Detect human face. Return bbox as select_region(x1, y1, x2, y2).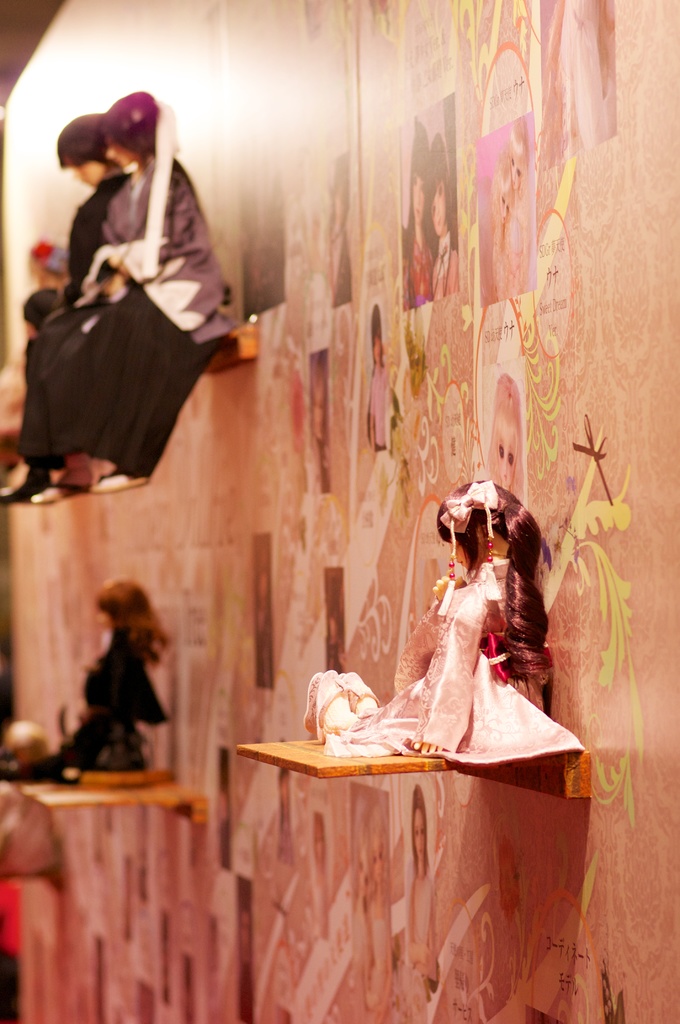
select_region(409, 174, 419, 220).
